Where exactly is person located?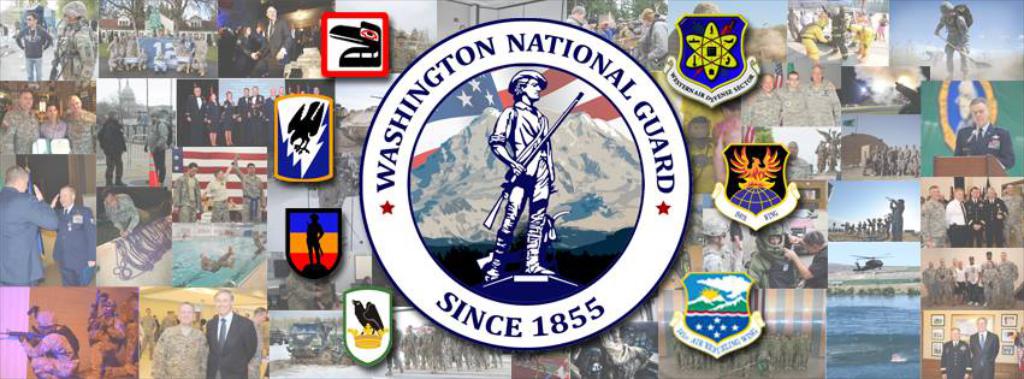
Its bounding box is locate(939, 325, 973, 378).
